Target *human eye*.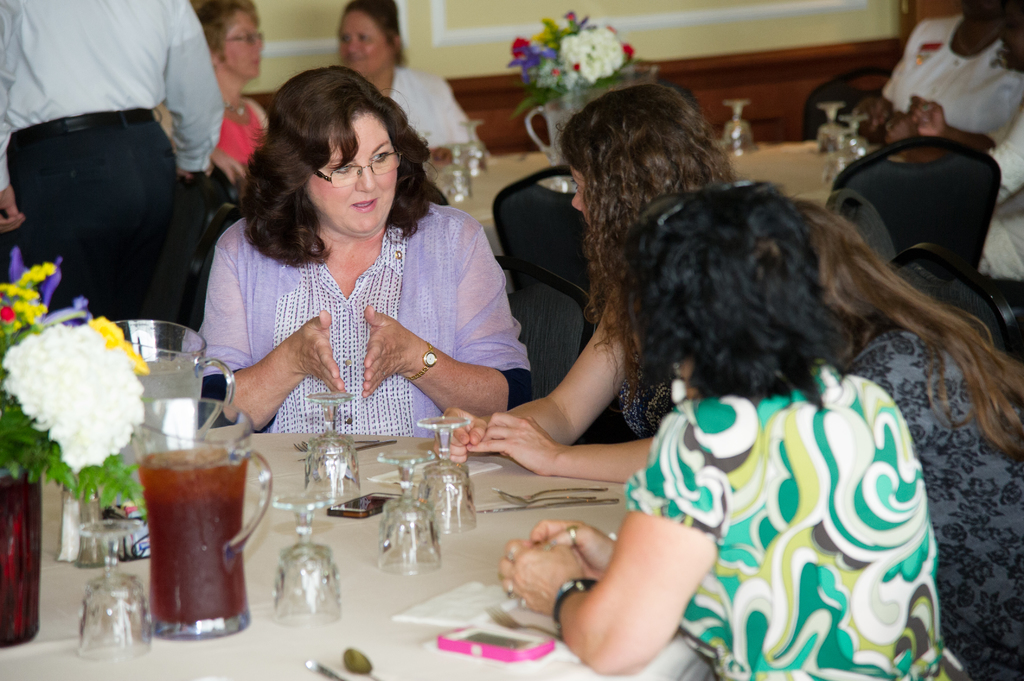
Target region: Rect(239, 31, 255, 45).
